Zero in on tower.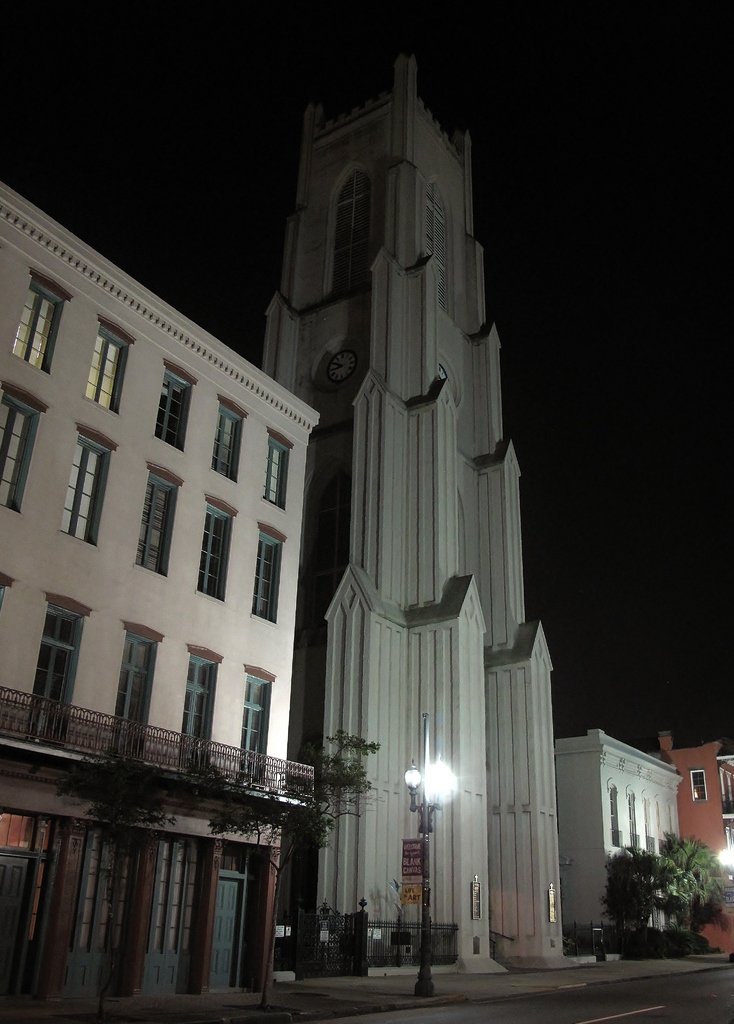
Zeroed in: 0,171,324,1002.
